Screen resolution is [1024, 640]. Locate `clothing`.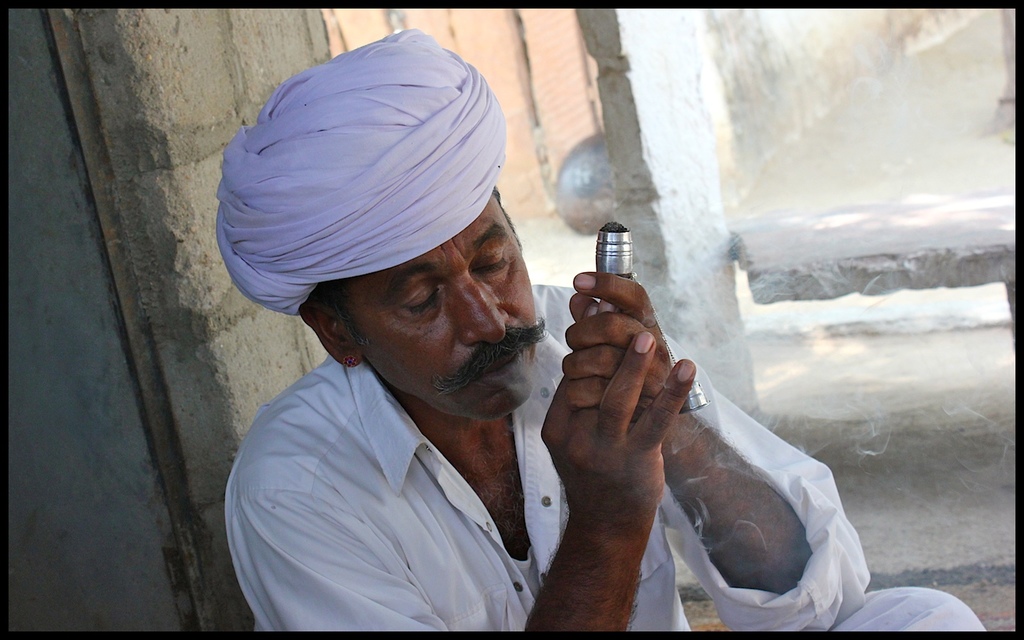
225, 281, 983, 631.
